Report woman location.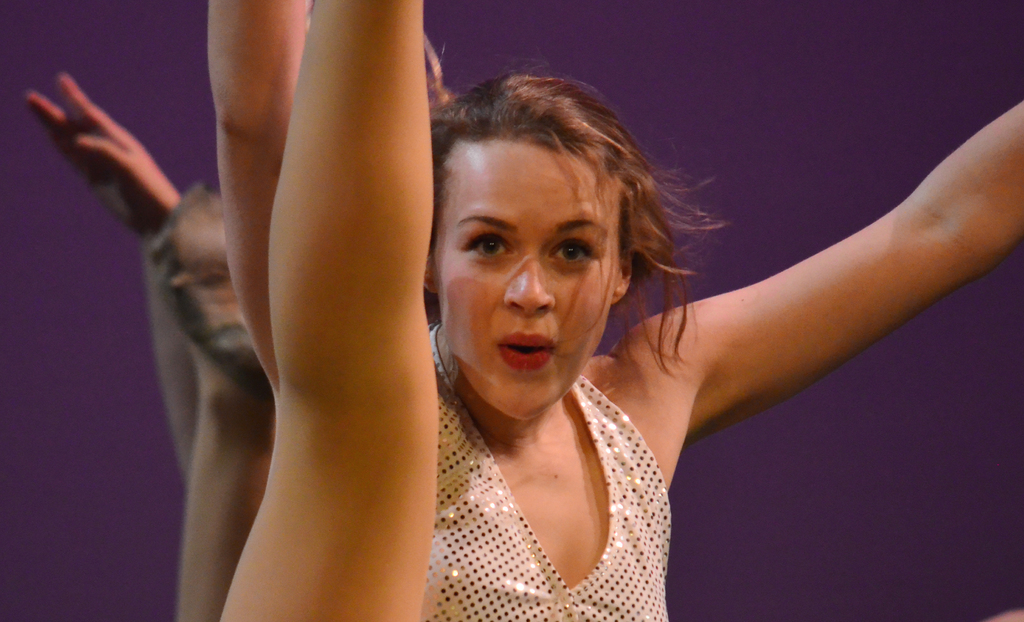
Report: 211 0 980 621.
